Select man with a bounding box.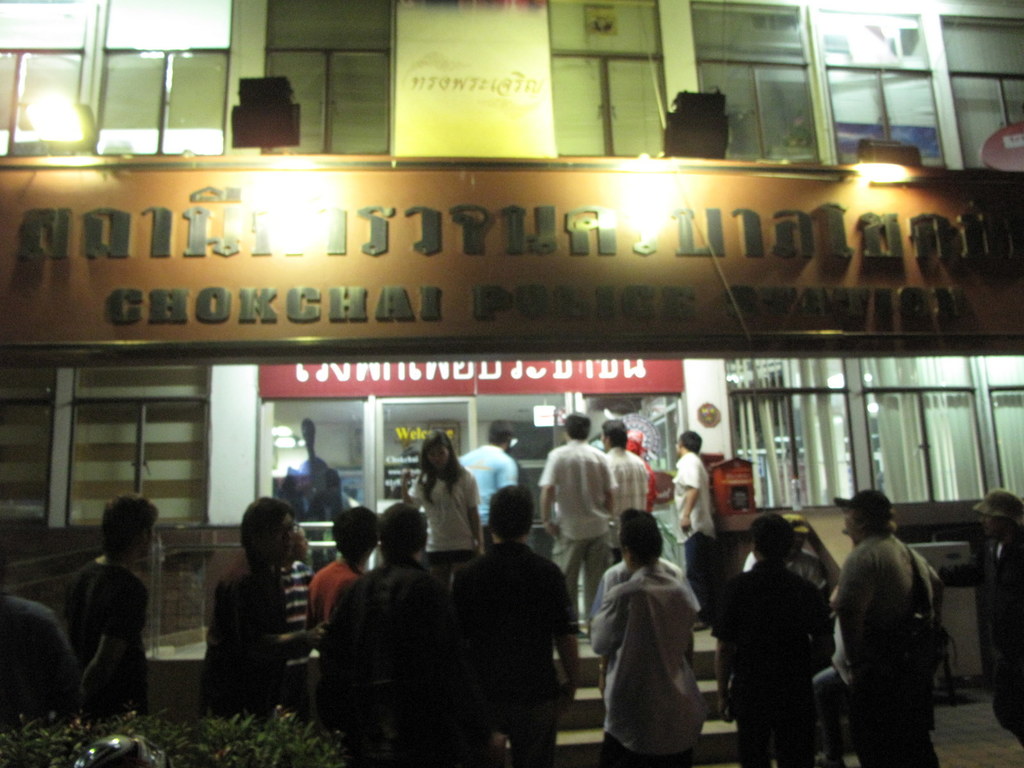
select_region(710, 511, 830, 767).
